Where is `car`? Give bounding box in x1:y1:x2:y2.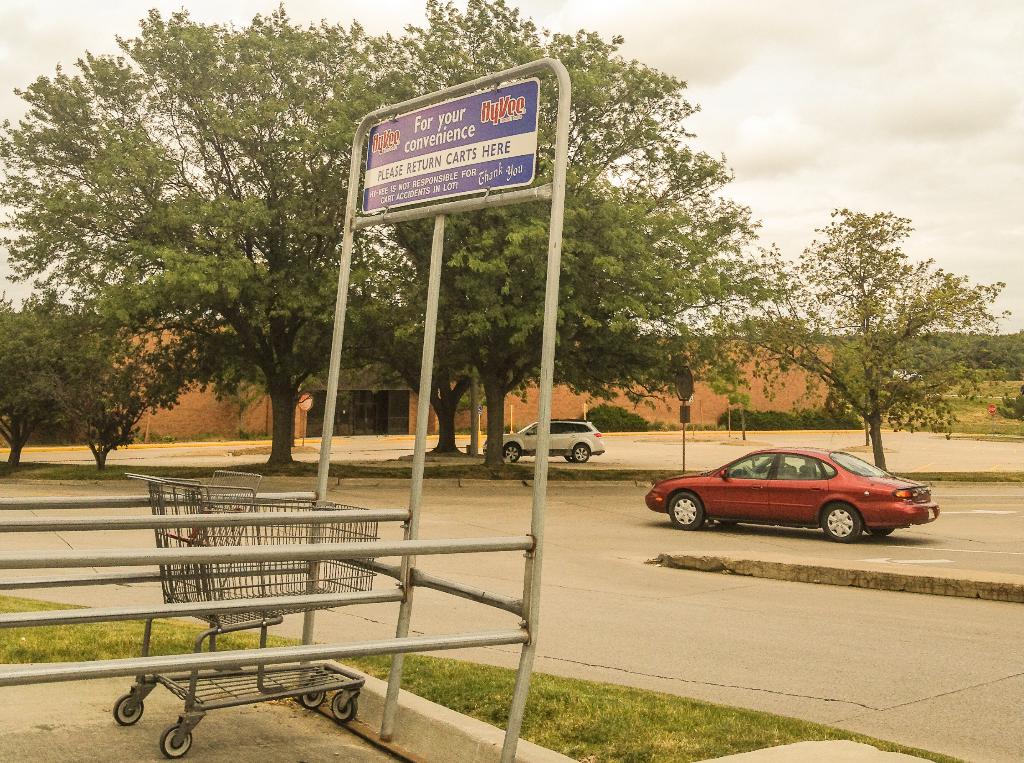
645:441:939:547.
